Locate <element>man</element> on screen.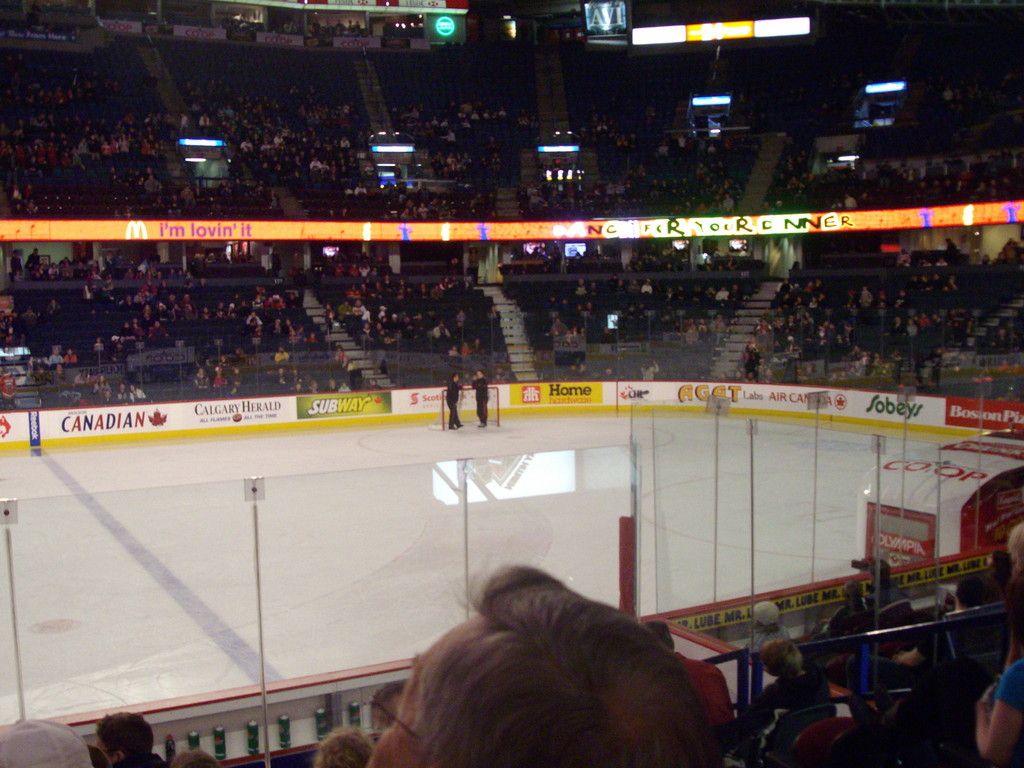
On screen at (left=637, top=356, right=661, bottom=385).
